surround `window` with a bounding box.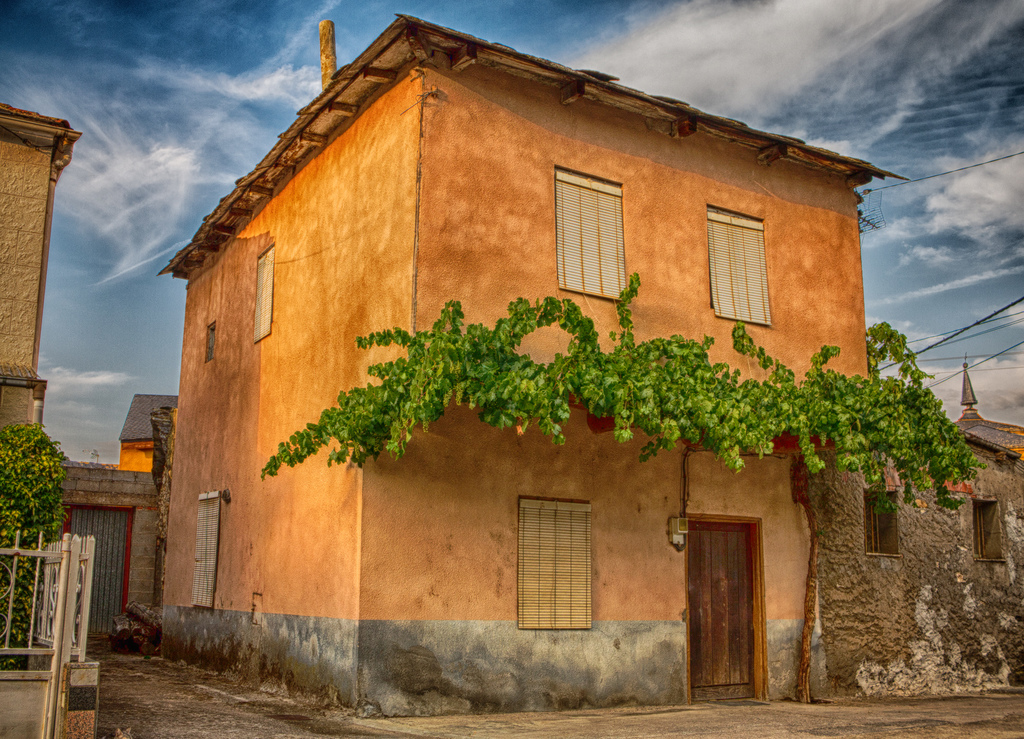
(left=519, top=495, right=591, bottom=628).
